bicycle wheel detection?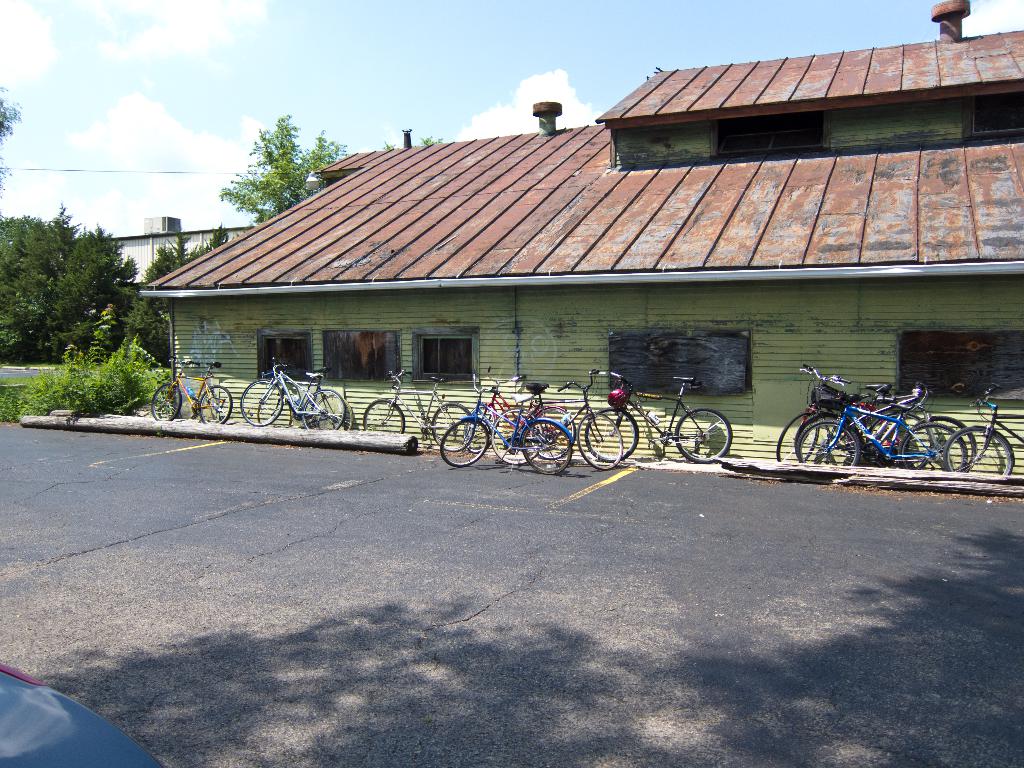
300 387 341 430
